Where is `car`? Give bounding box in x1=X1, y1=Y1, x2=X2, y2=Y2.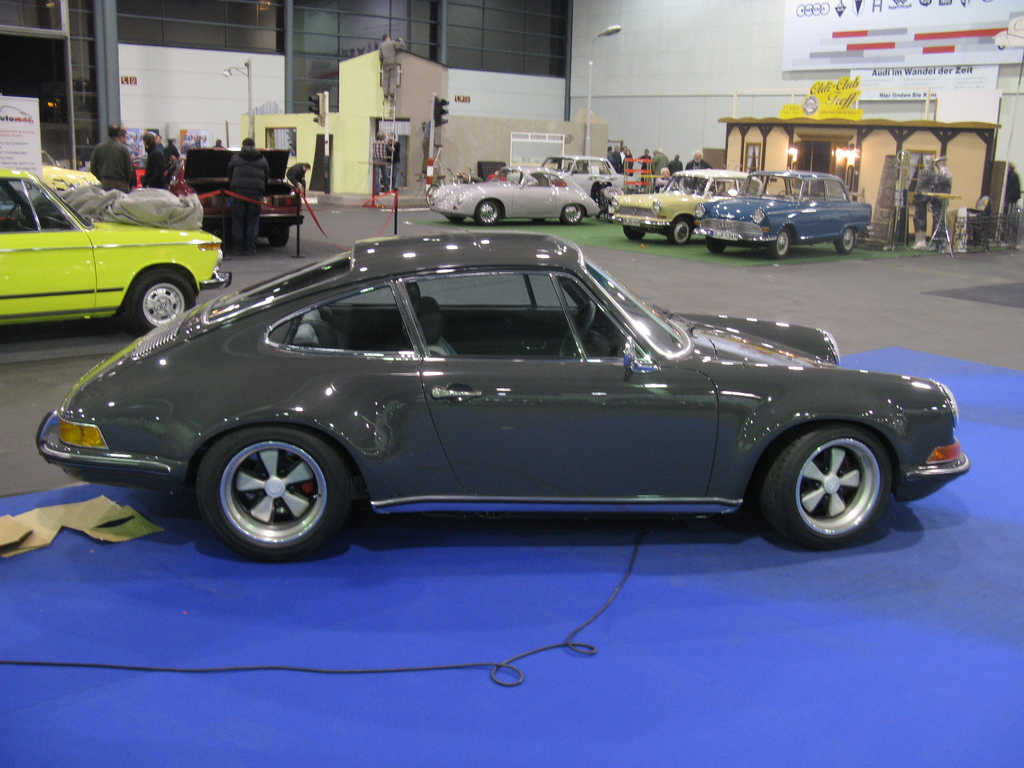
x1=187, y1=145, x2=305, y2=244.
